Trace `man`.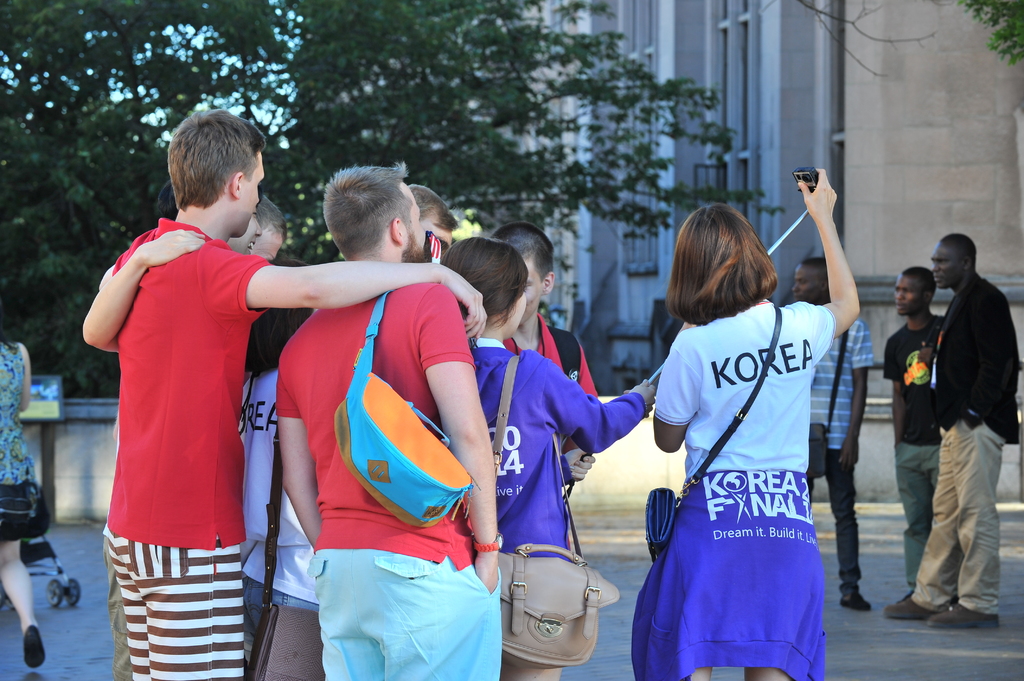
Traced to l=77, t=182, r=261, b=680.
